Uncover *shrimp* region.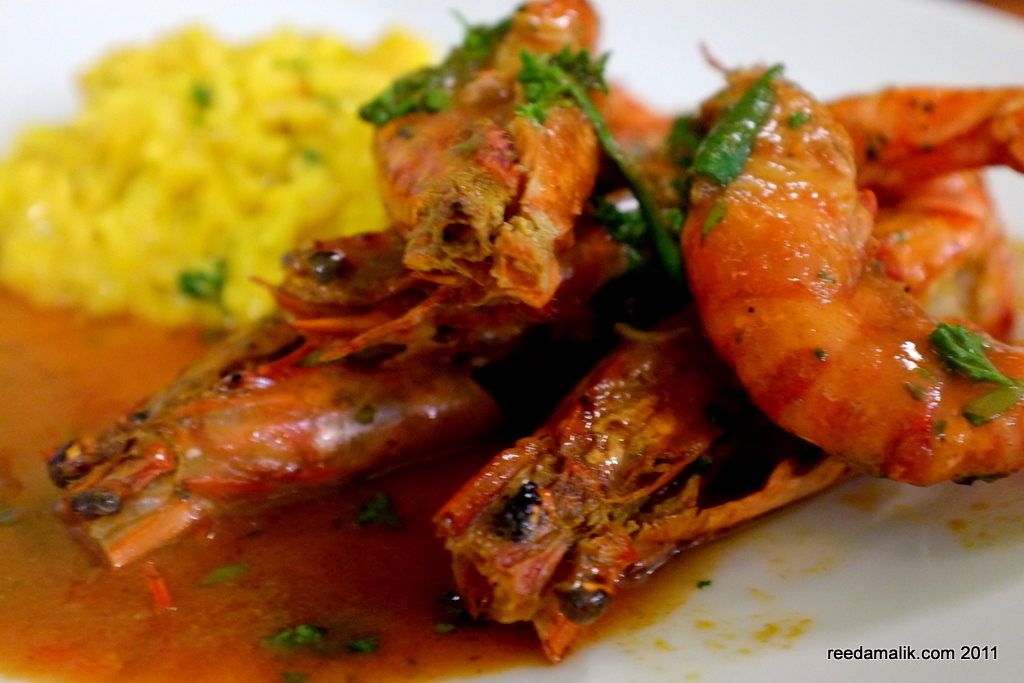
Uncovered: box=[370, 0, 605, 309].
